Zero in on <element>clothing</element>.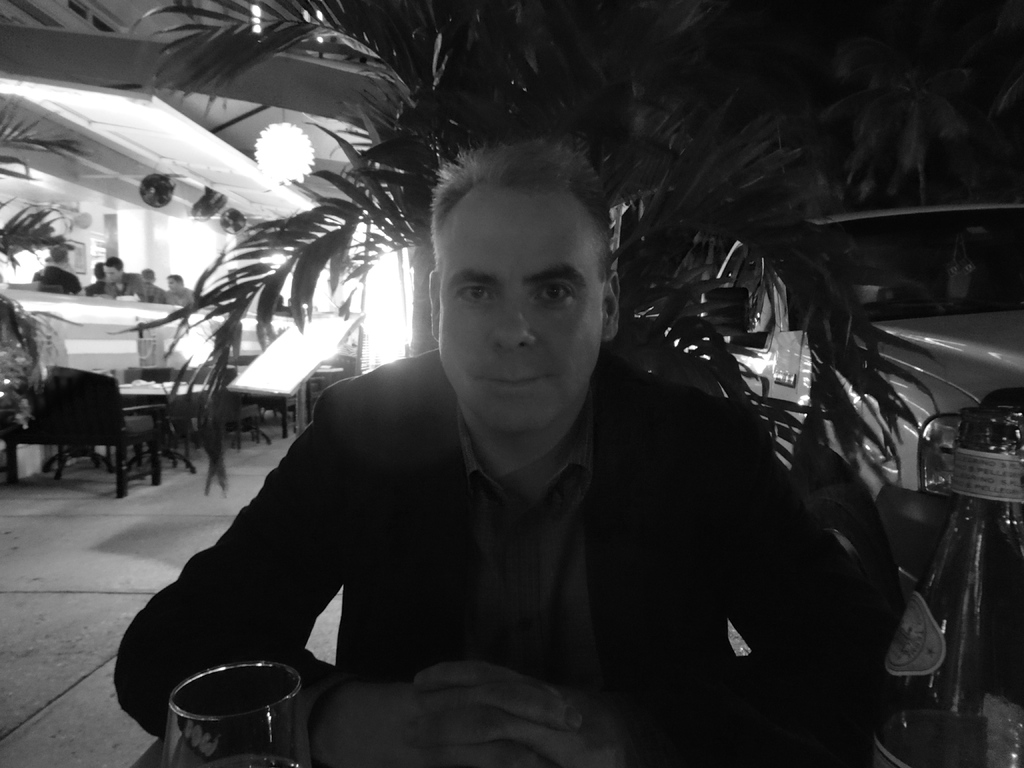
Zeroed in: detection(100, 318, 750, 737).
